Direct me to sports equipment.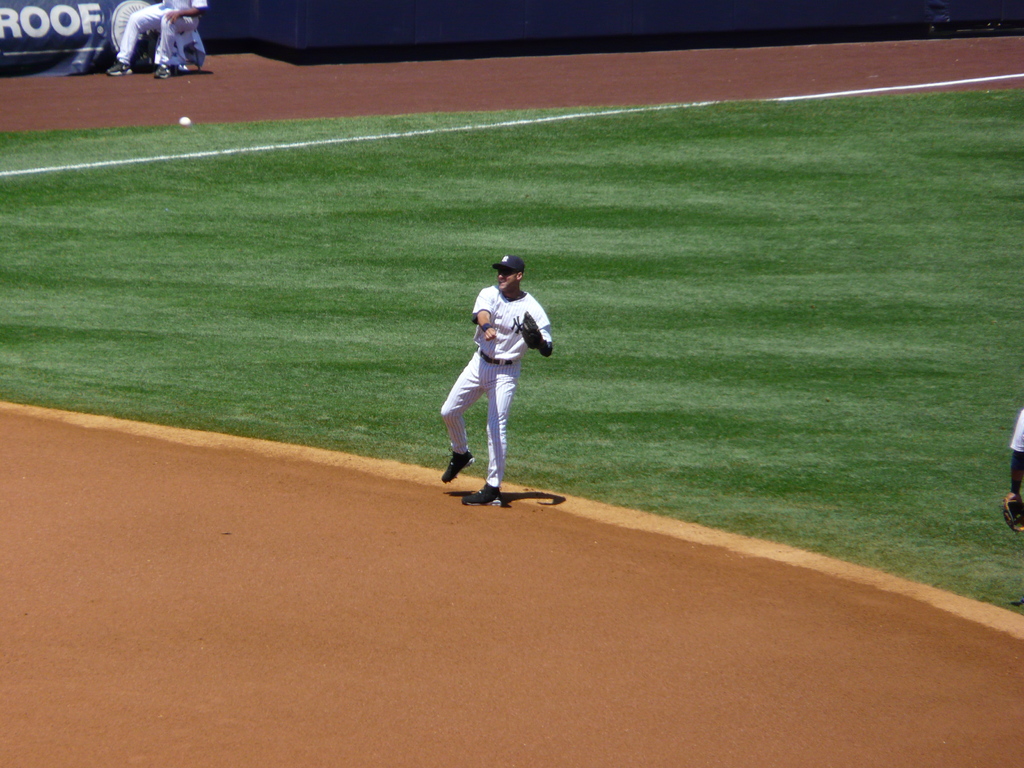
Direction: crop(440, 449, 475, 484).
